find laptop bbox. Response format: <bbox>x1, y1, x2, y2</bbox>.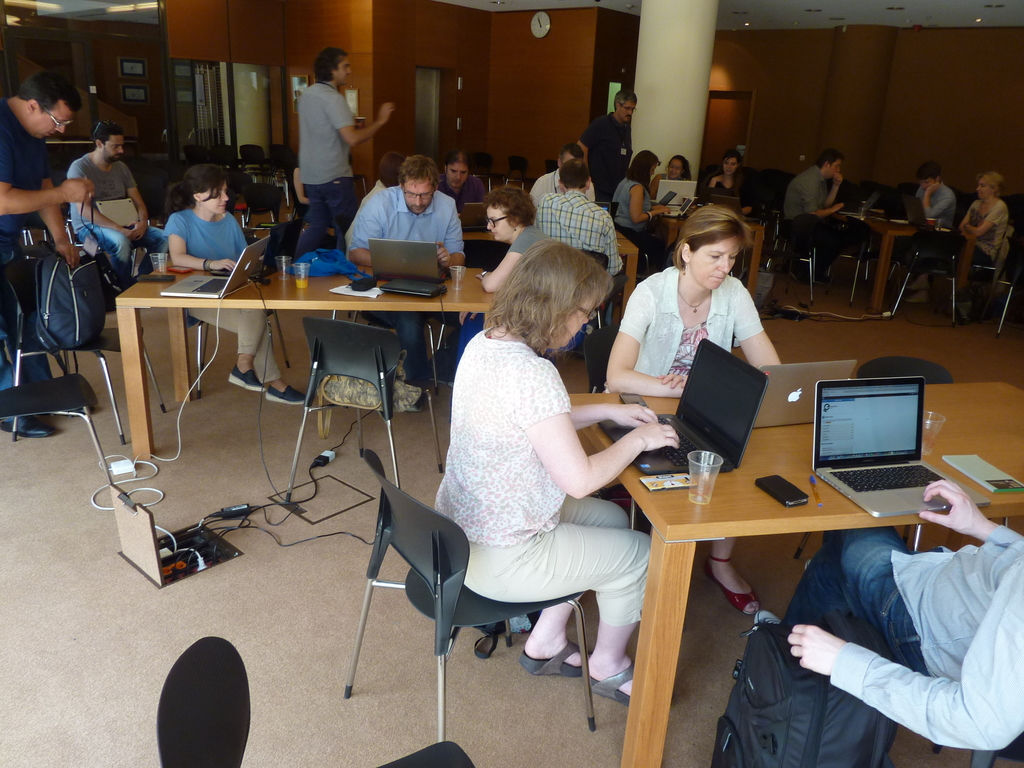
<bbox>820, 369, 958, 524</bbox>.
